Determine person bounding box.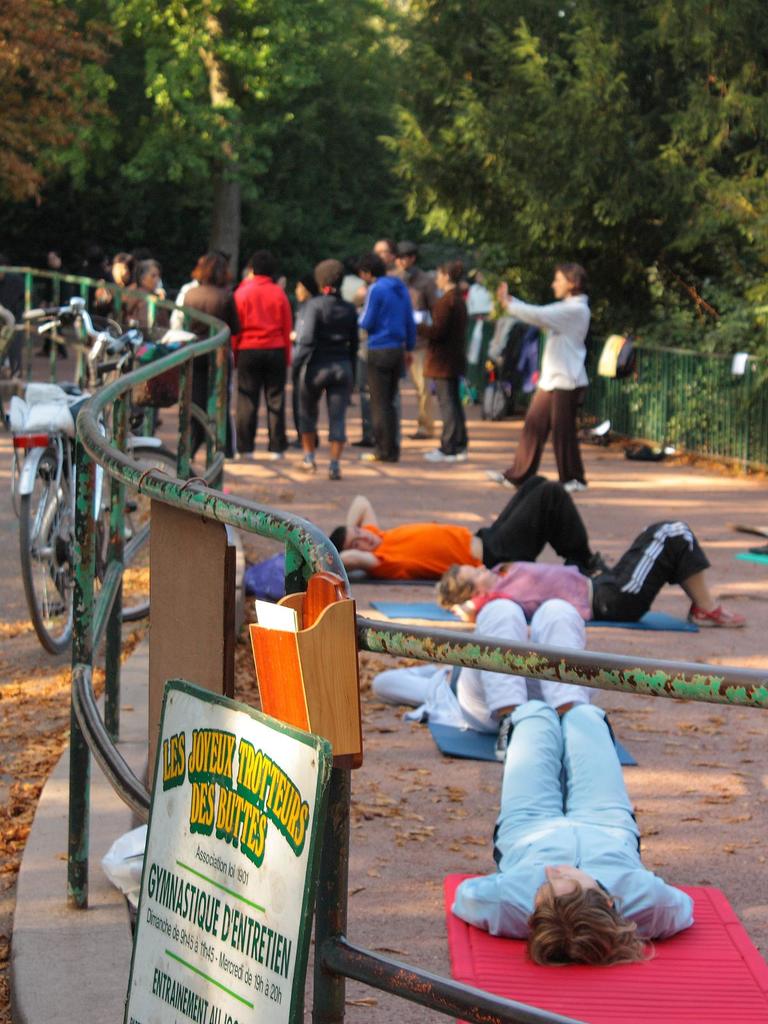
Determined: 450, 701, 696, 956.
